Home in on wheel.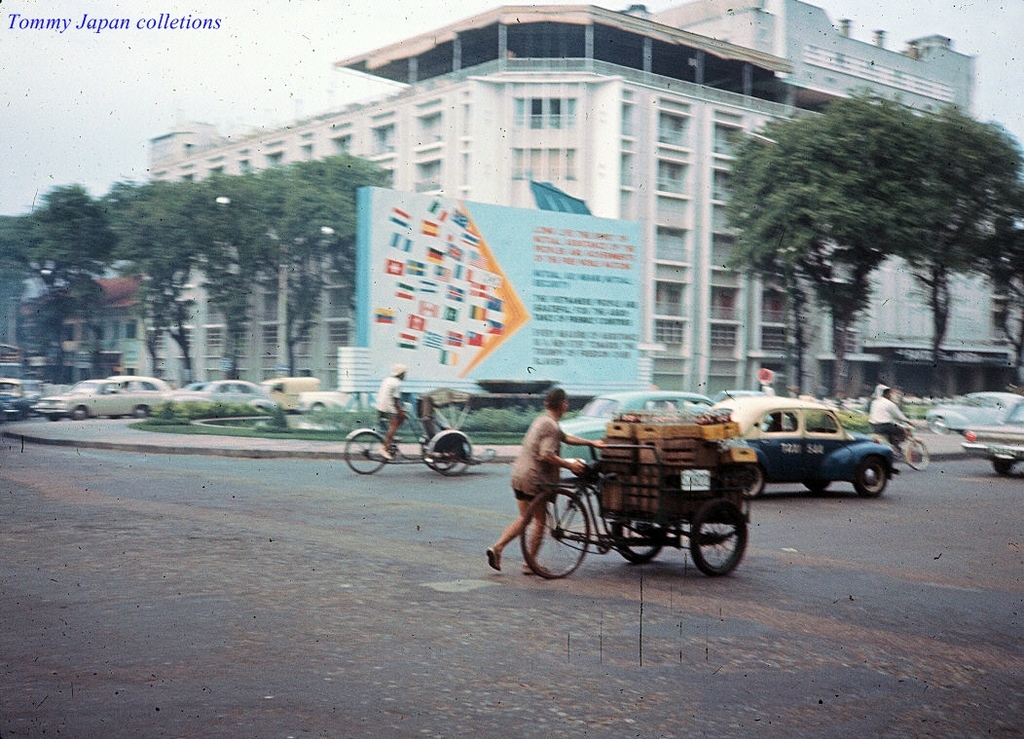
Homed in at box=[691, 499, 750, 576].
